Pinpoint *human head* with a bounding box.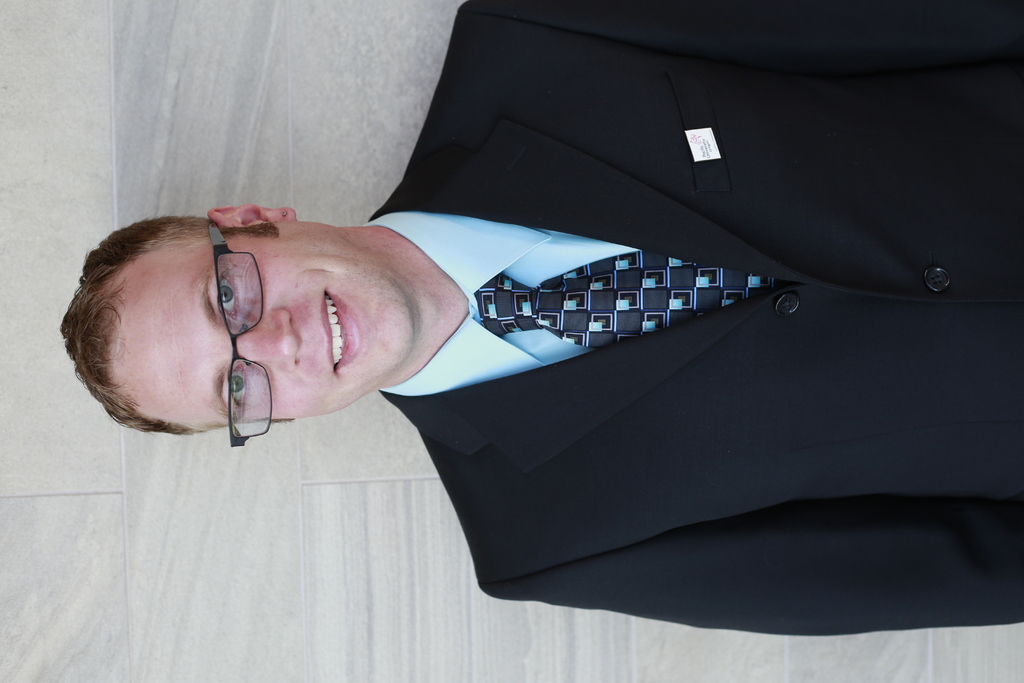
bbox=(60, 206, 475, 446).
